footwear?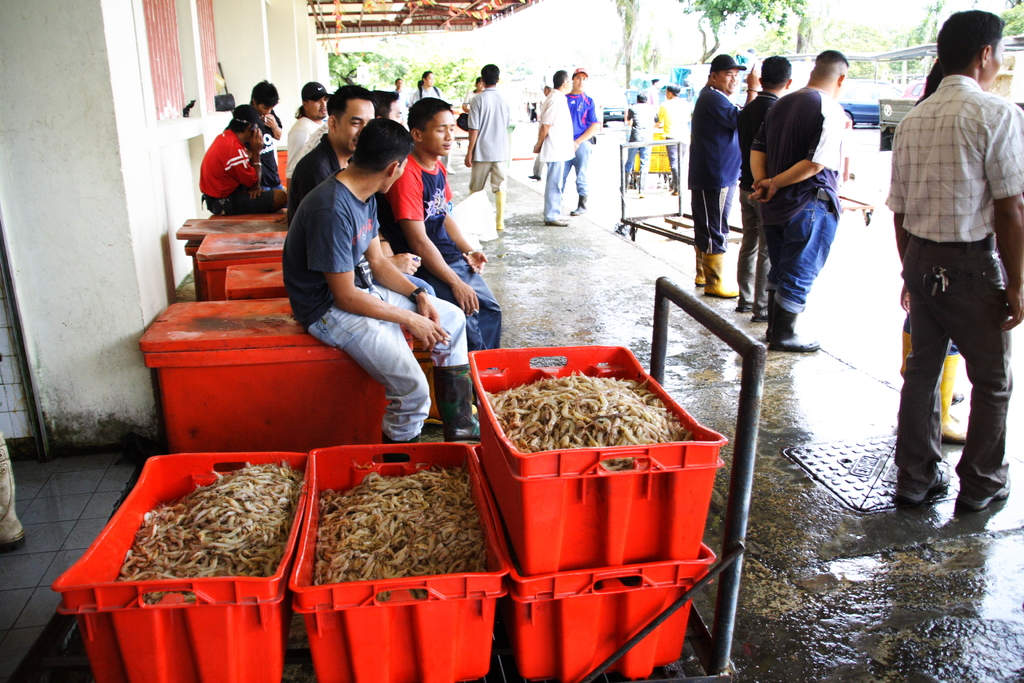
x1=953 y1=481 x2=1013 y2=511
